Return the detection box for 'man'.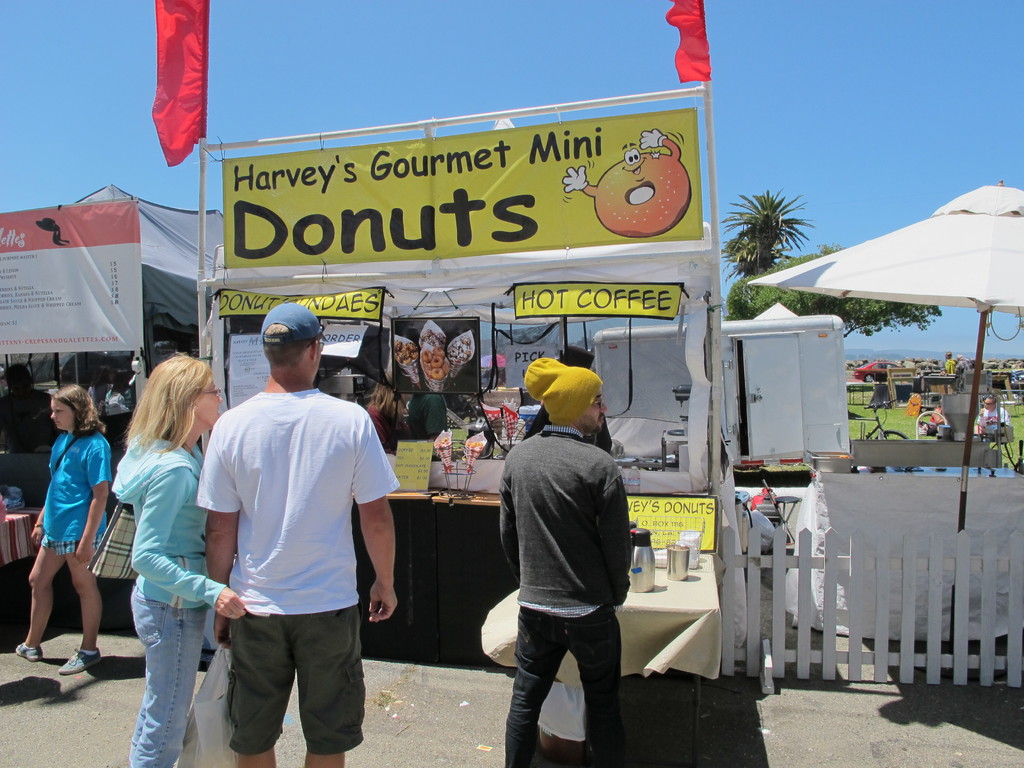
494/355/633/767.
